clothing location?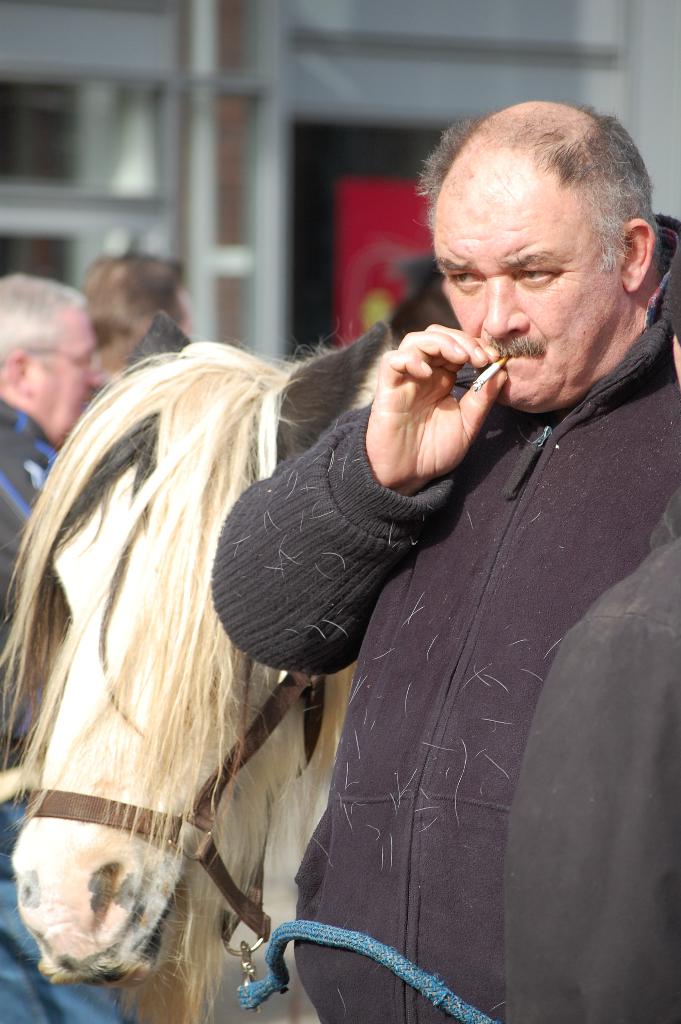
(209,209,680,1023)
